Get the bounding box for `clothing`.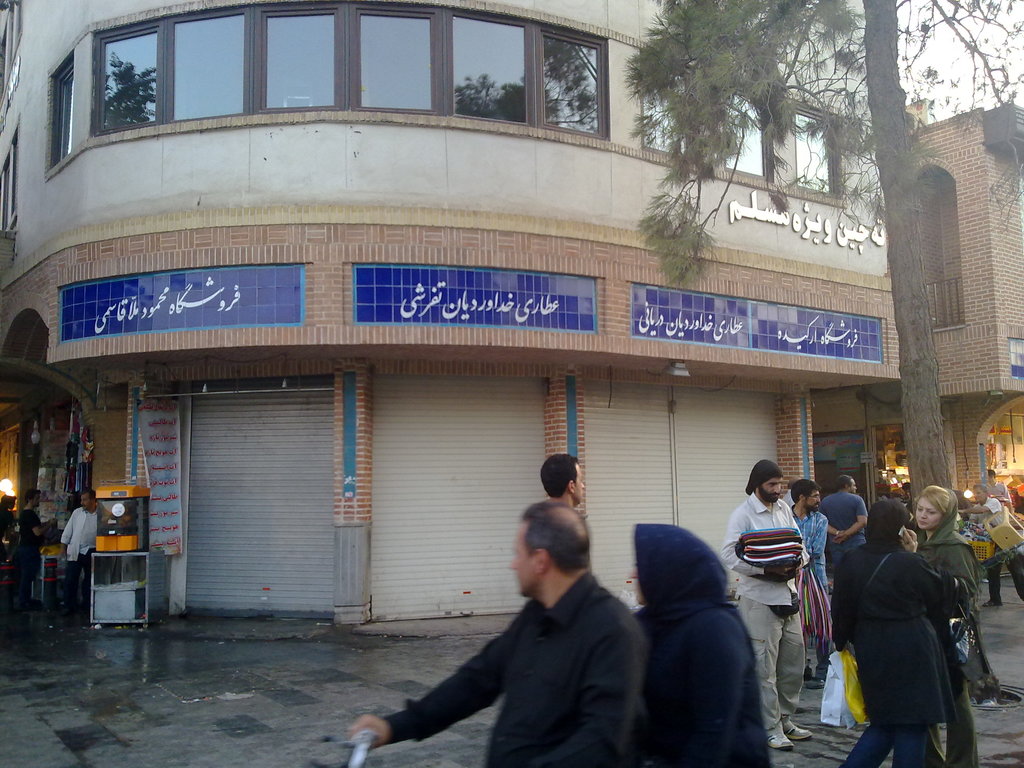
rect(19, 505, 42, 605).
